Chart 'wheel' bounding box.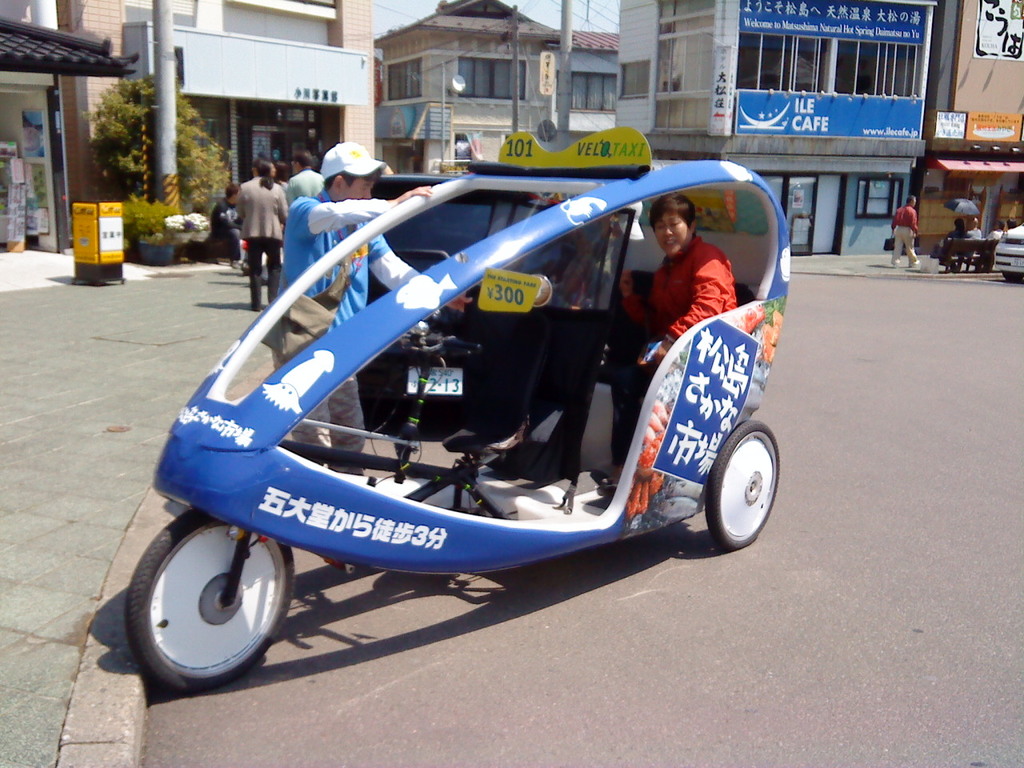
Charted: x1=121 y1=514 x2=290 y2=690.
